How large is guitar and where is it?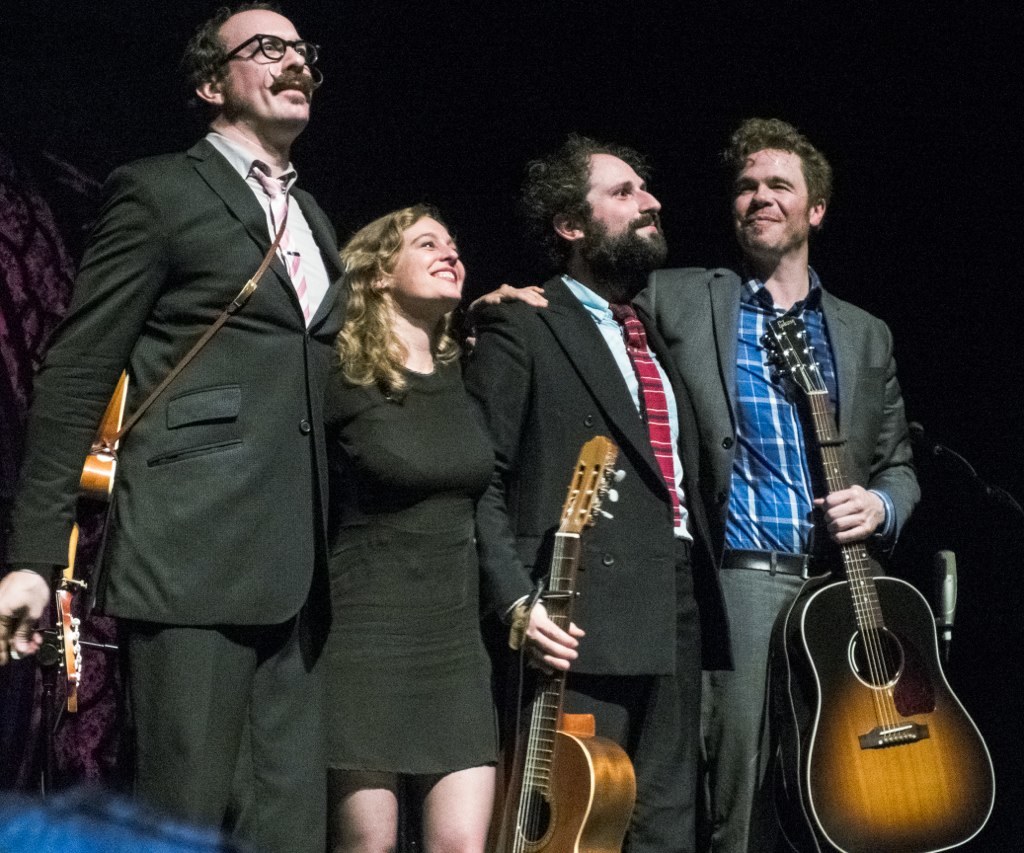
Bounding box: left=488, top=428, right=671, bottom=852.
